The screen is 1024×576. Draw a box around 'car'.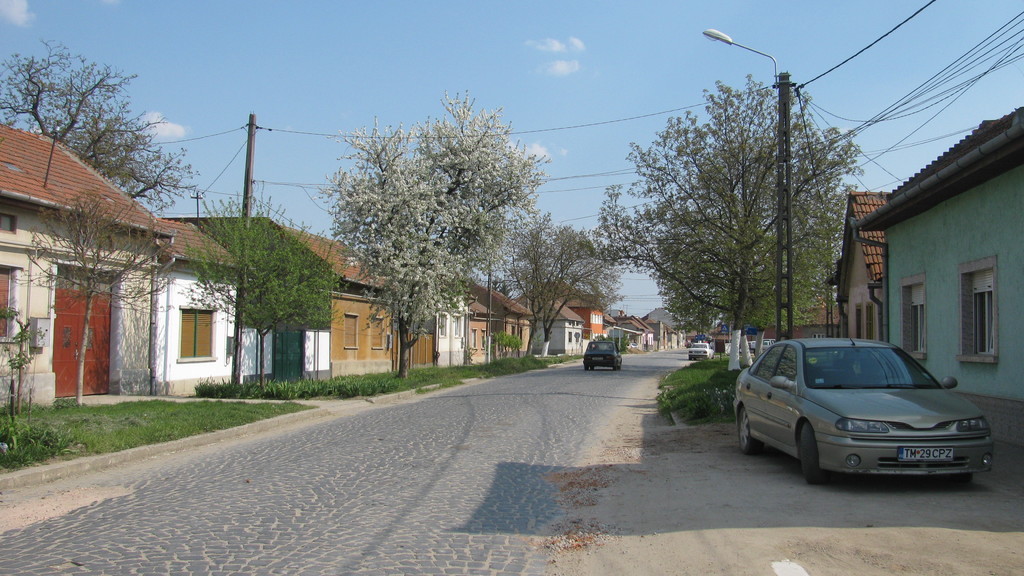
pyautogui.locateOnScreen(762, 338, 776, 352).
